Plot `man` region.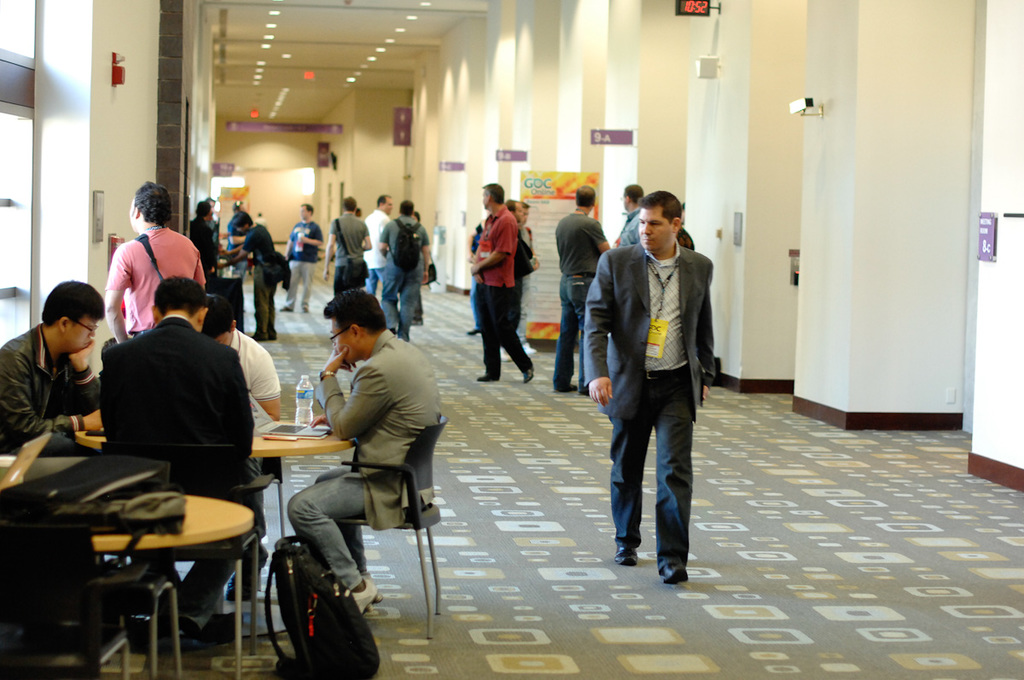
Plotted at [223,207,282,334].
